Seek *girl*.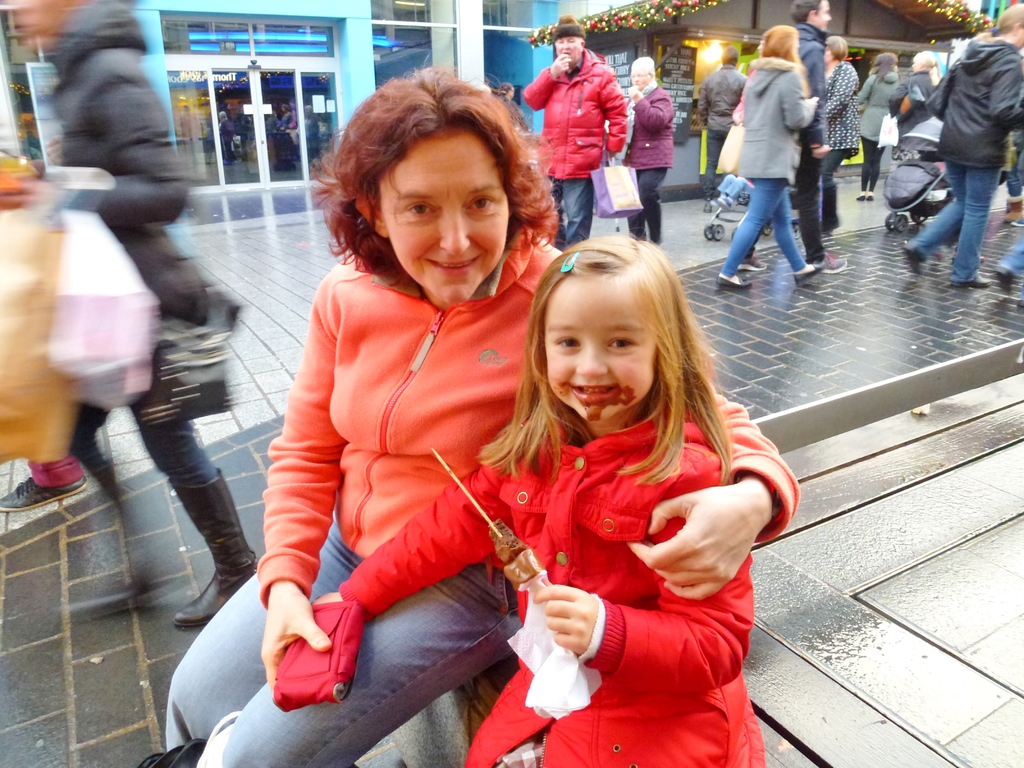
{"x1": 307, "y1": 236, "x2": 765, "y2": 767}.
